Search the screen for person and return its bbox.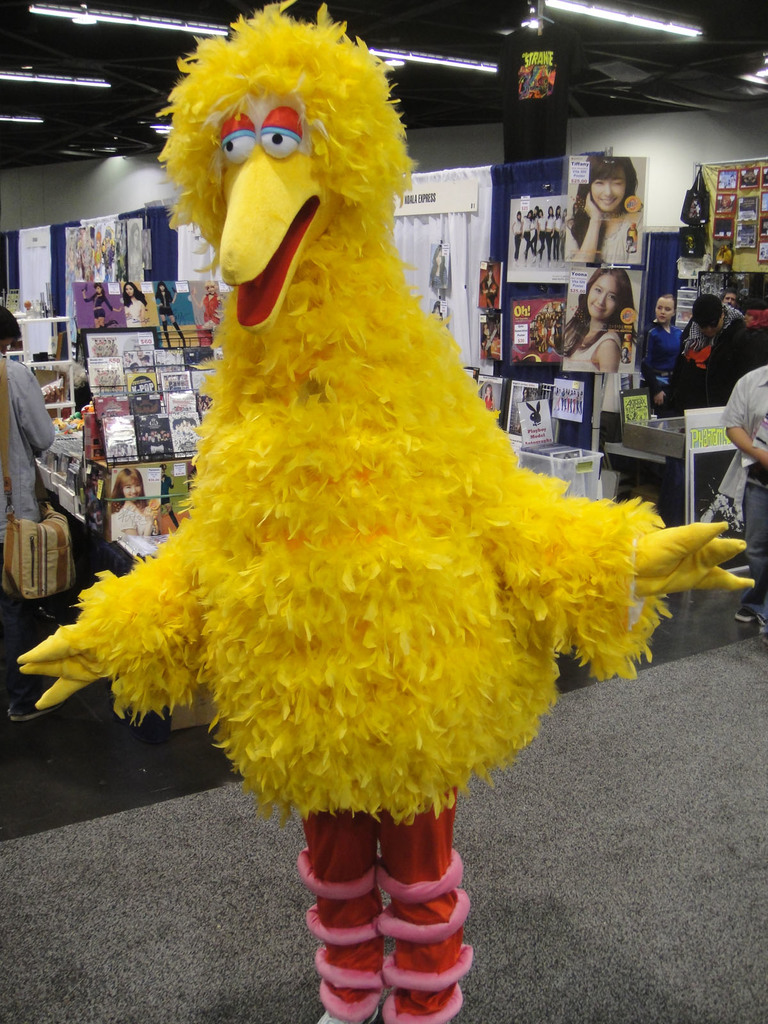
Found: box=[723, 292, 748, 320].
